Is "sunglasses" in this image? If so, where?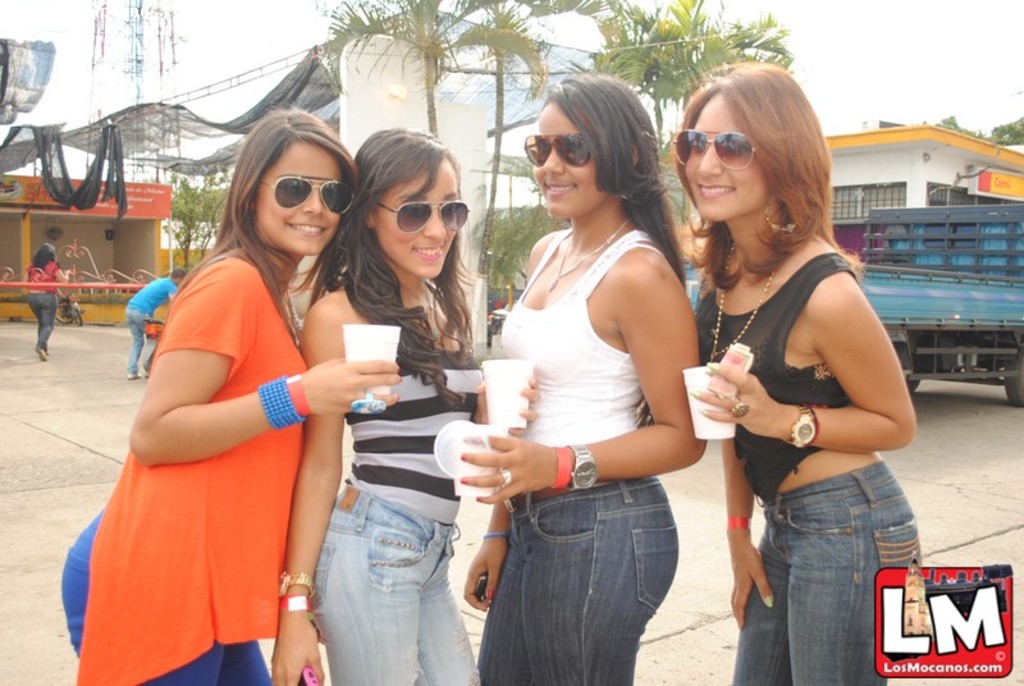
Yes, at pyautogui.locateOnScreen(367, 197, 476, 235).
